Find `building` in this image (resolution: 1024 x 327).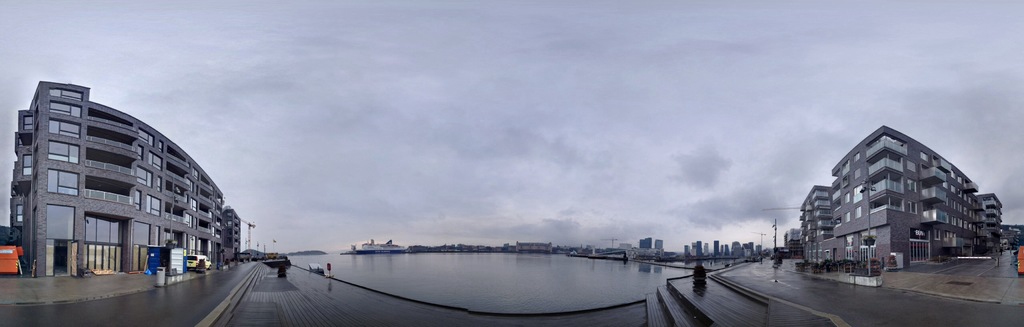
[515, 239, 556, 253].
